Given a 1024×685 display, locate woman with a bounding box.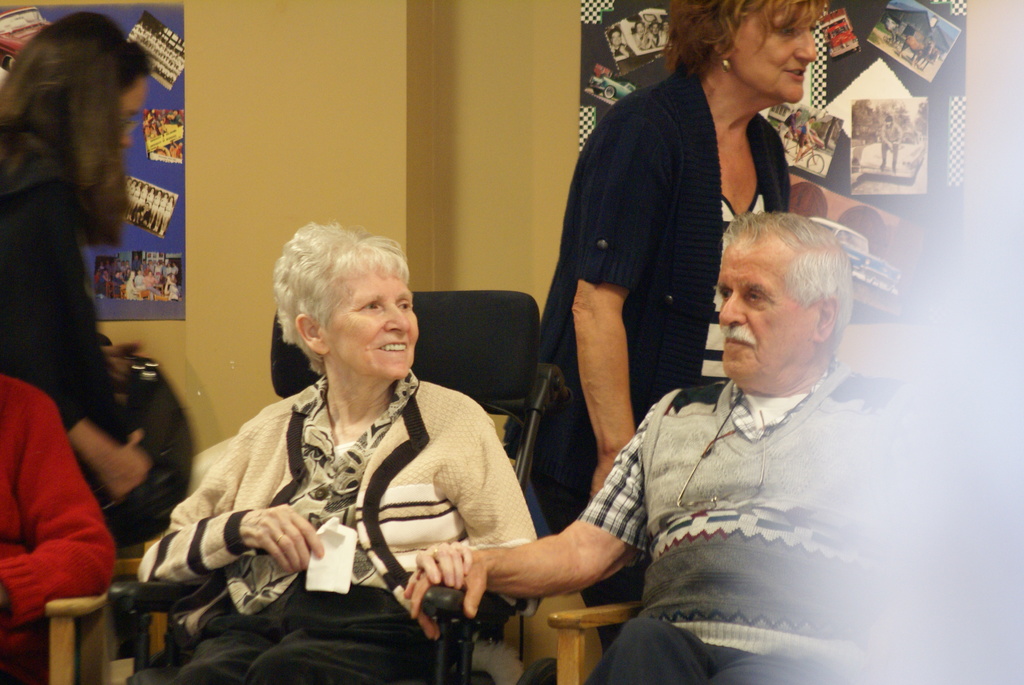
Located: crop(631, 21, 646, 47).
